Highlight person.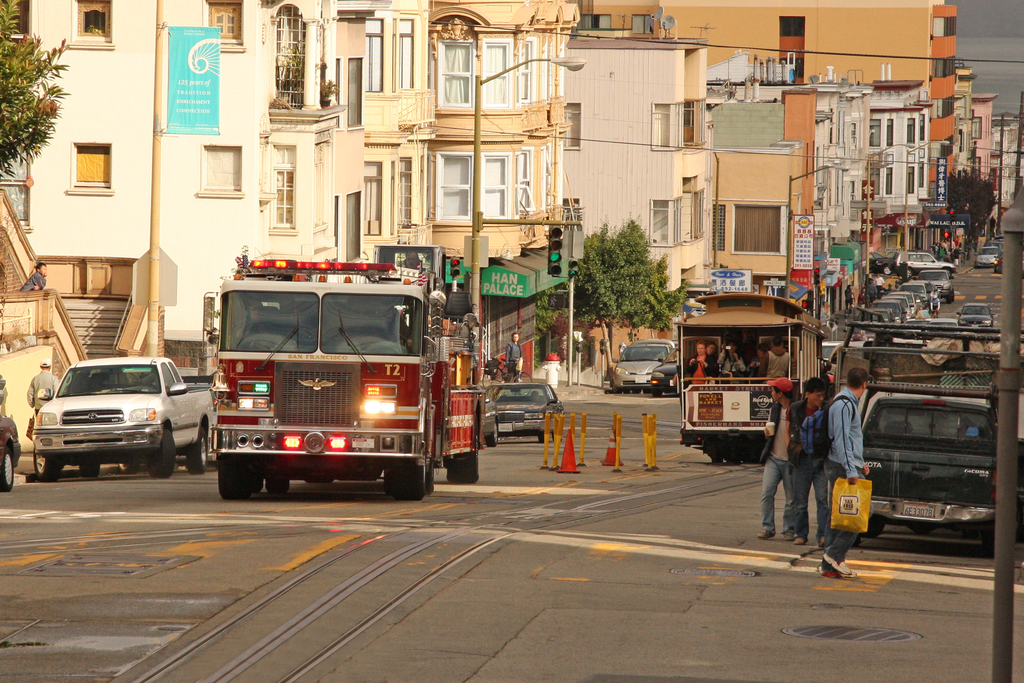
Highlighted region: bbox=[29, 361, 62, 406].
